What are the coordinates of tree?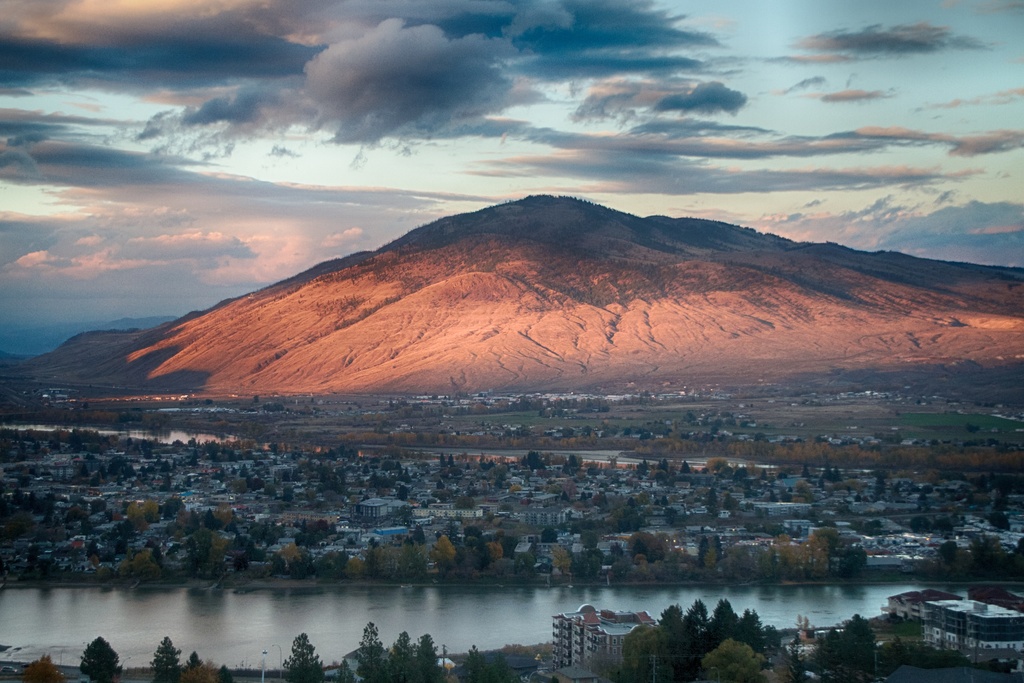
BBox(1009, 538, 1023, 585).
